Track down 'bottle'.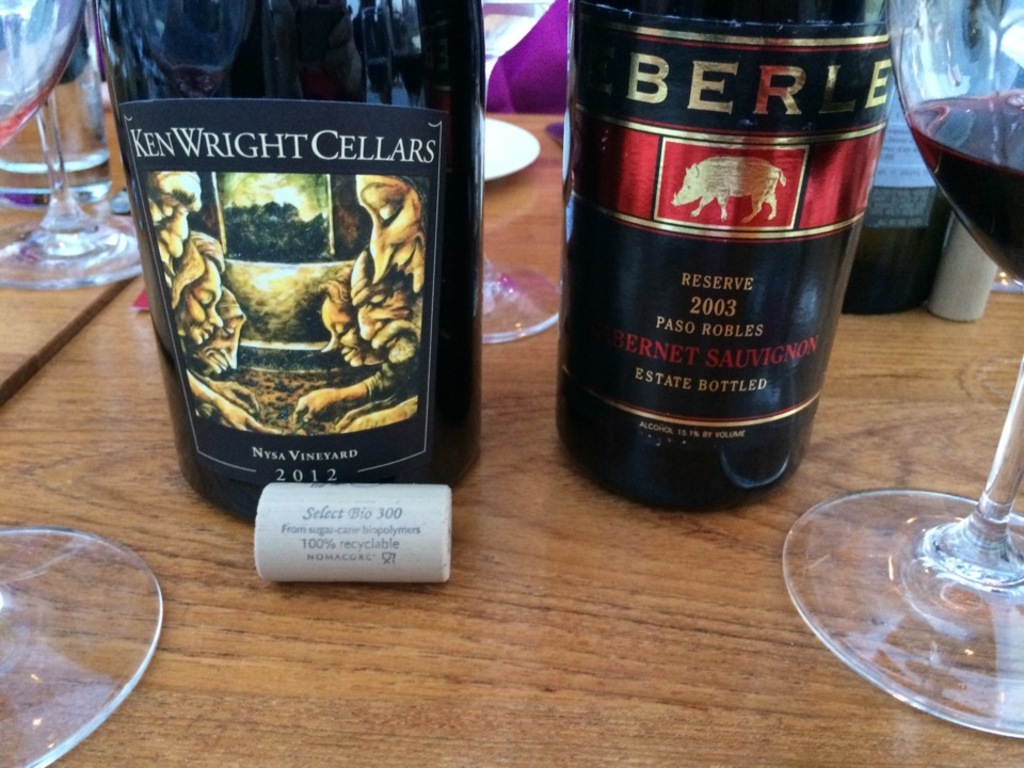
Tracked to Rect(89, 50, 473, 517).
